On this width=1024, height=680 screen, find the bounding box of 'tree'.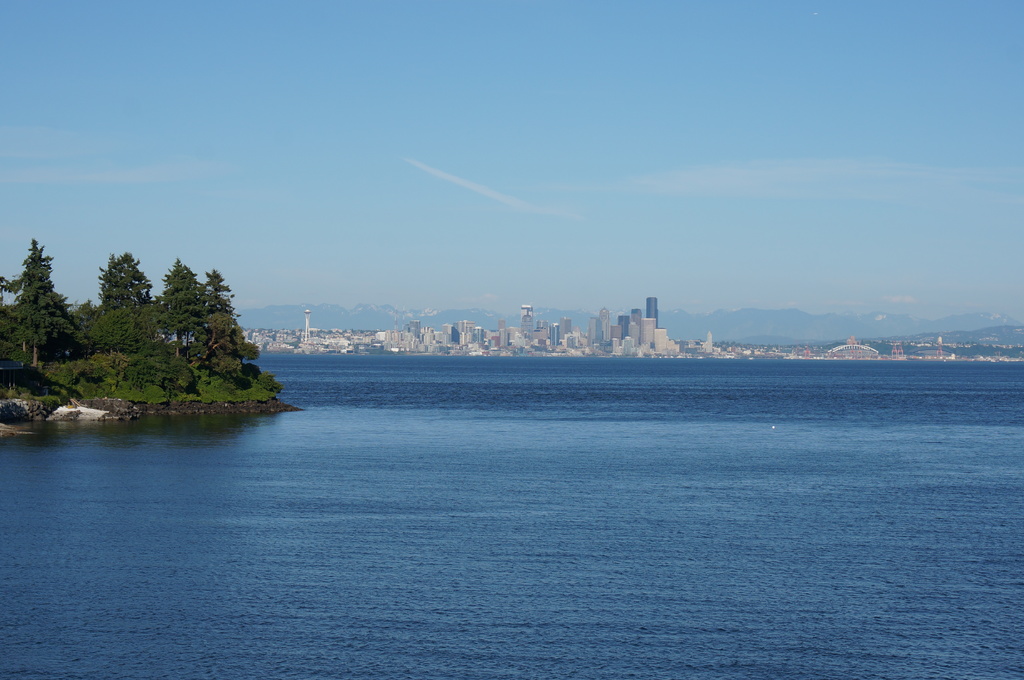
Bounding box: BBox(115, 354, 193, 415).
